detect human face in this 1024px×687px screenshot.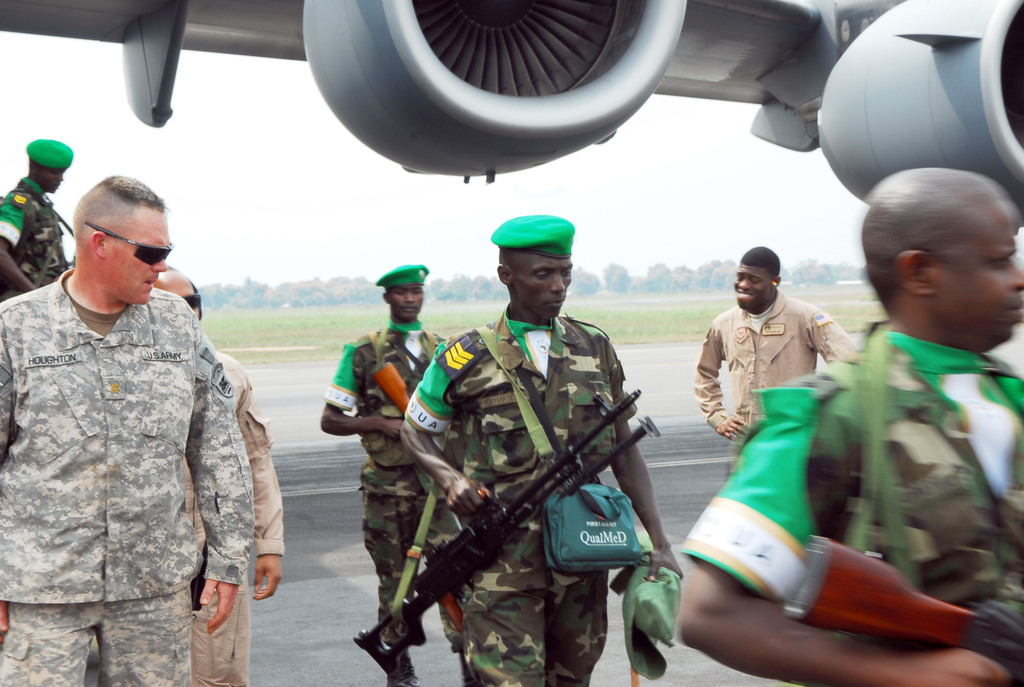
Detection: 113 211 166 308.
